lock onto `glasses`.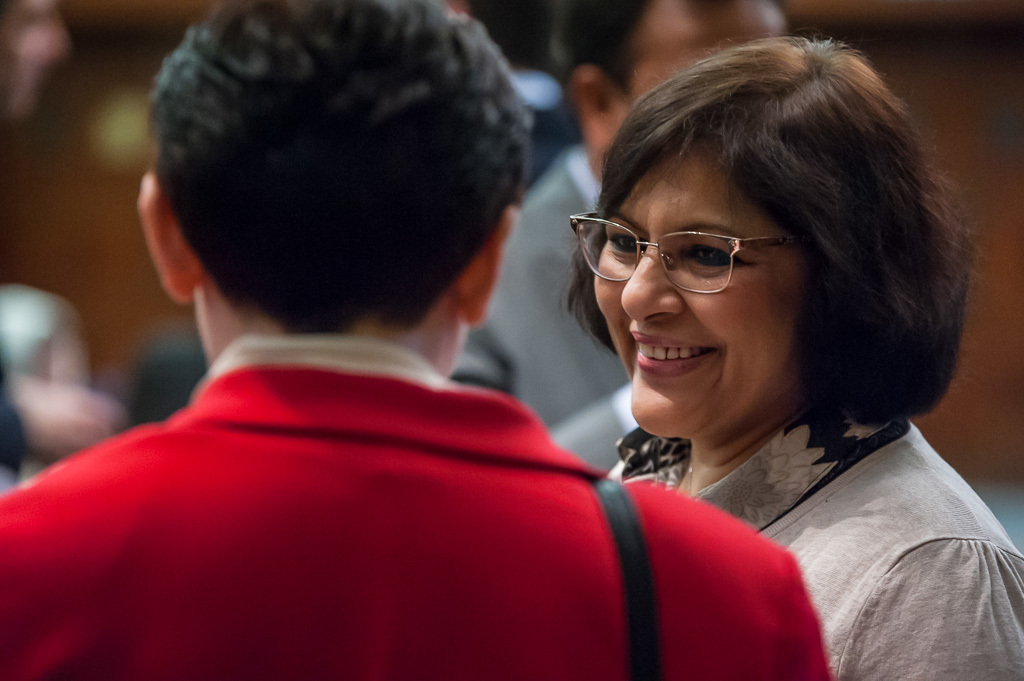
Locked: bbox(567, 208, 799, 292).
